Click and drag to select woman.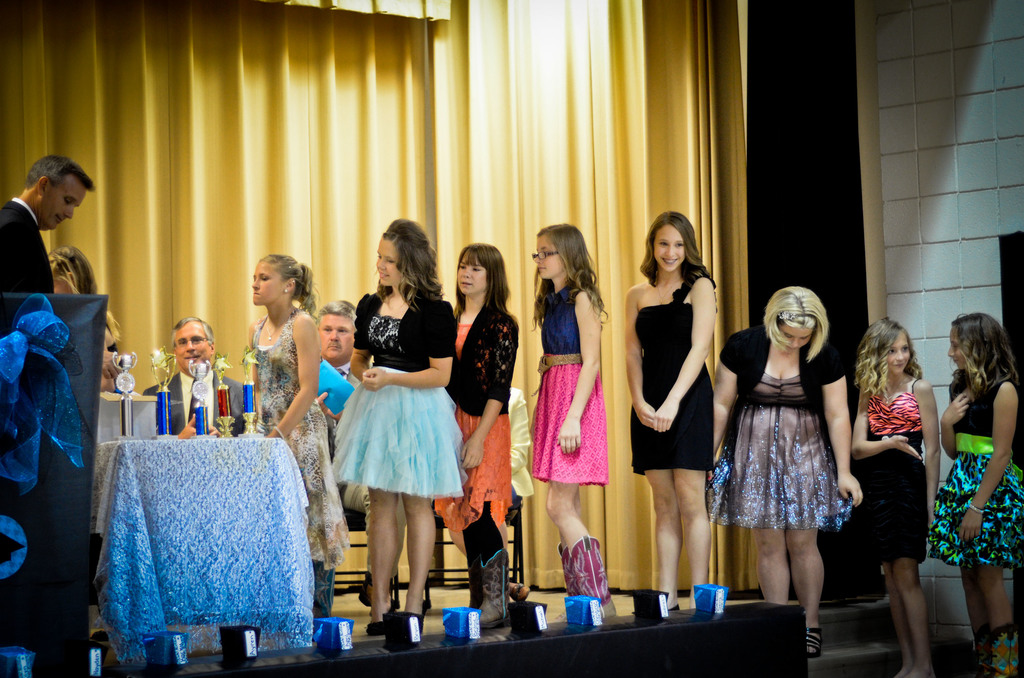
Selection: <box>839,327,940,647</box>.
